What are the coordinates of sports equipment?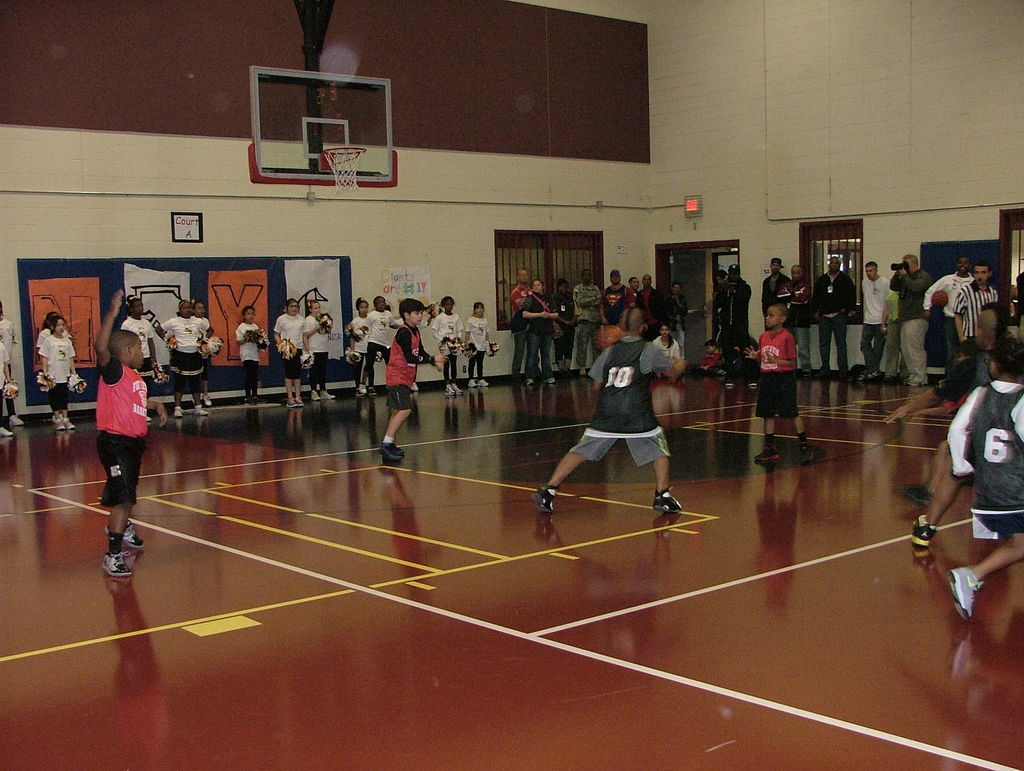
374,440,402,459.
